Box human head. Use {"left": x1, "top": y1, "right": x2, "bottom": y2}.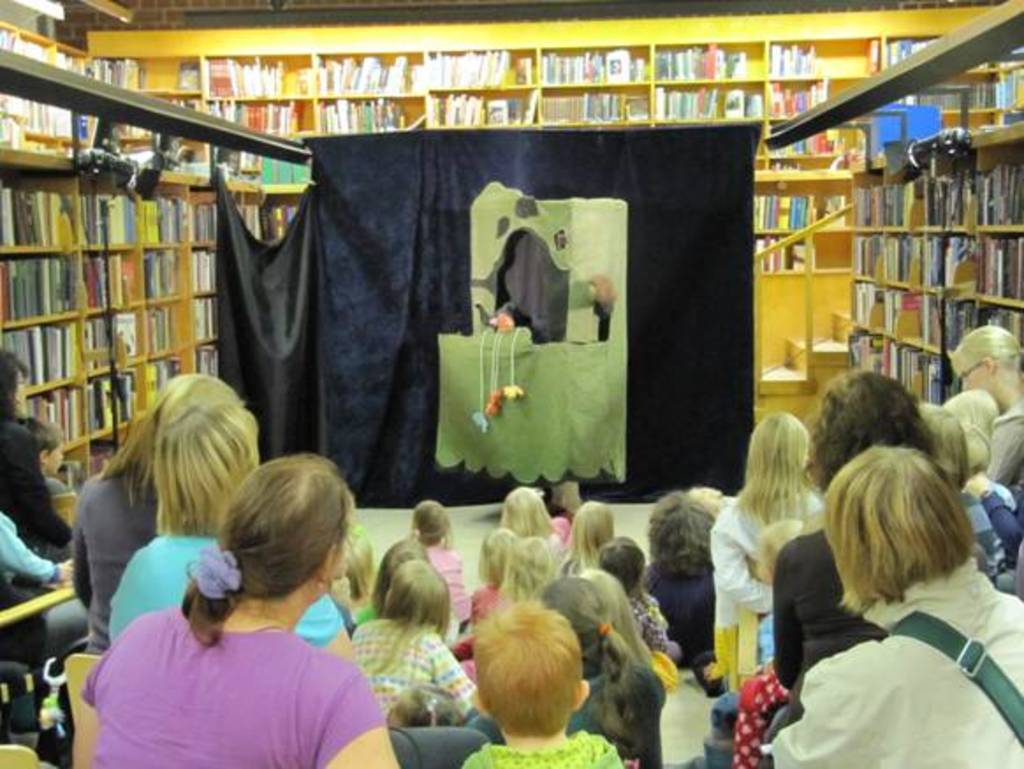
{"left": 816, "top": 377, "right": 920, "bottom": 482}.
